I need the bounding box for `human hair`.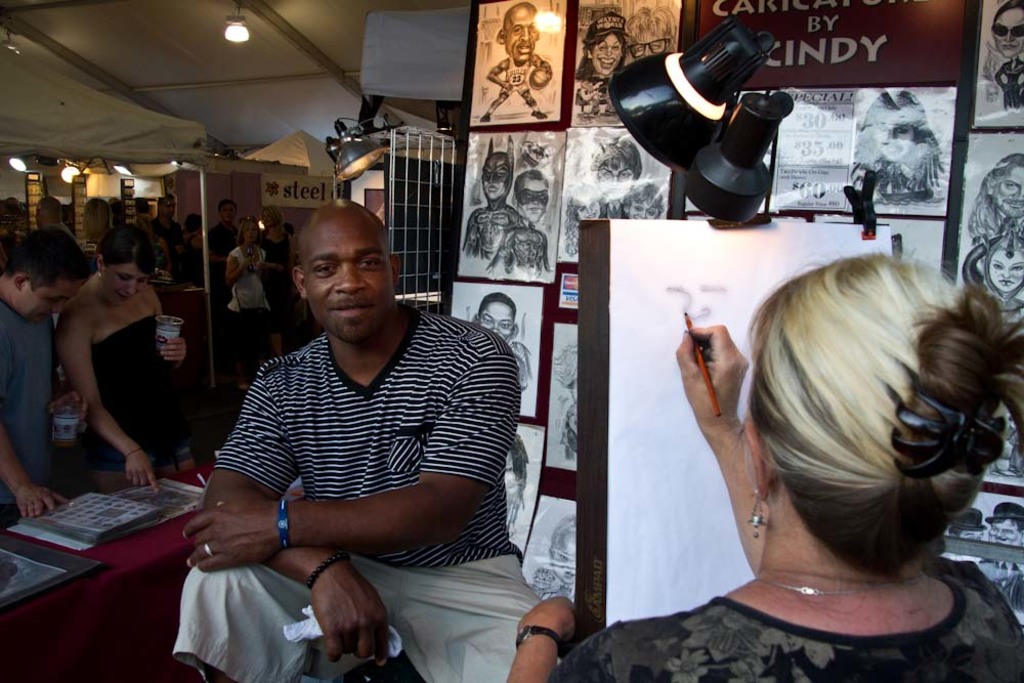
Here it is: bbox(973, 153, 1023, 237).
